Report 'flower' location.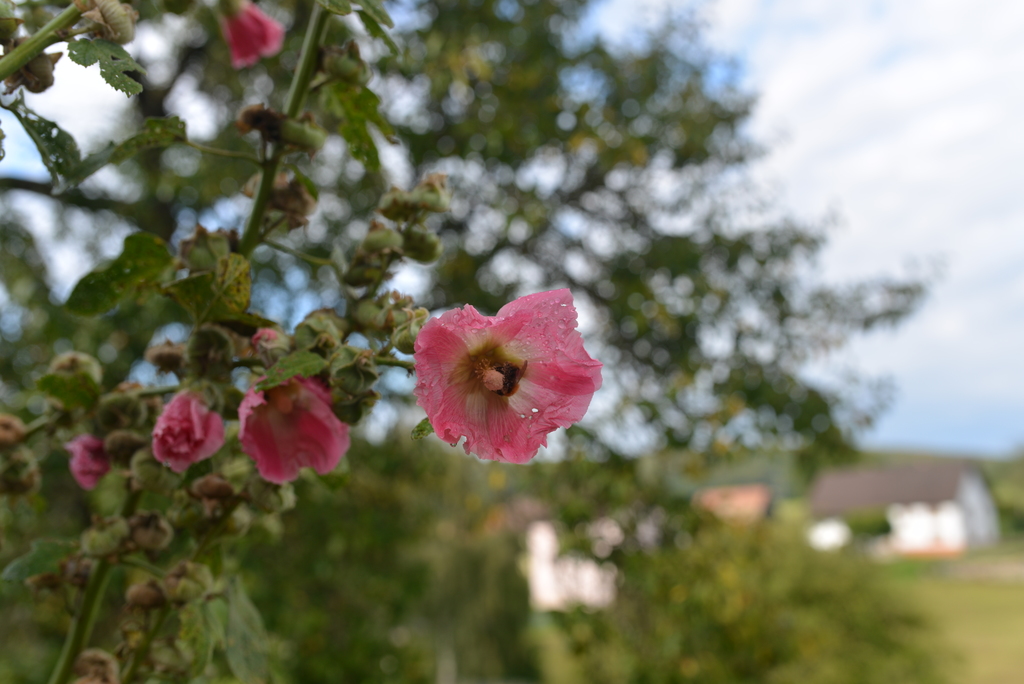
Report: select_region(147, 384, 239, 475).
